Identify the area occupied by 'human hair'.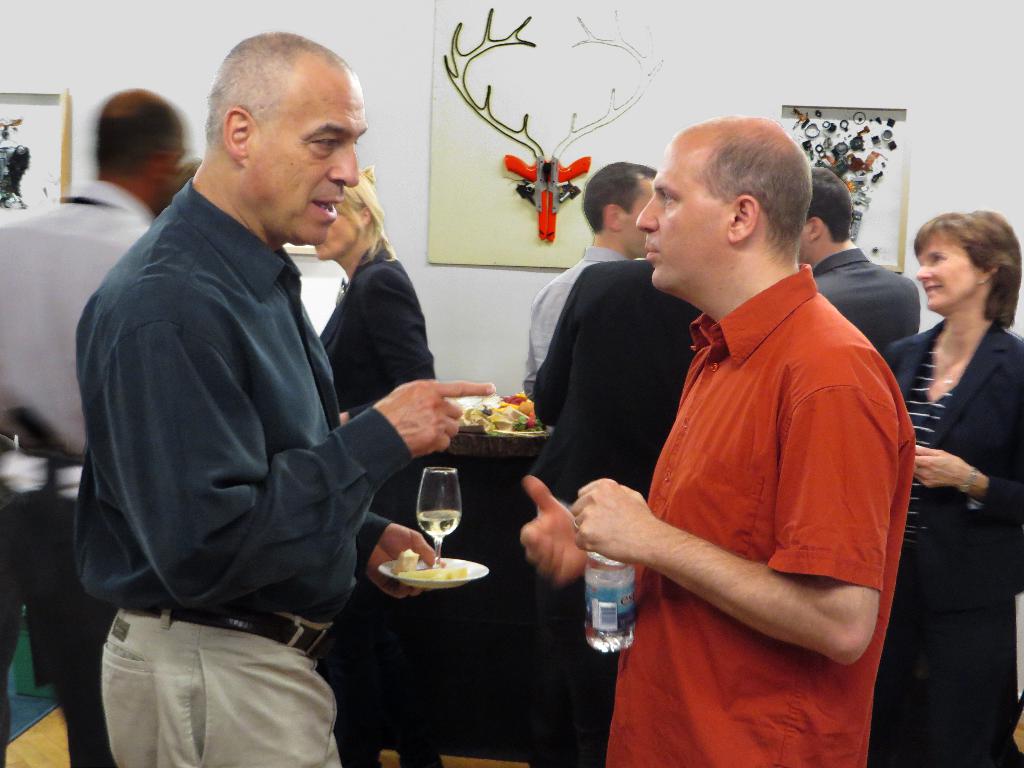
Area: (673, 109, 817, 267).
